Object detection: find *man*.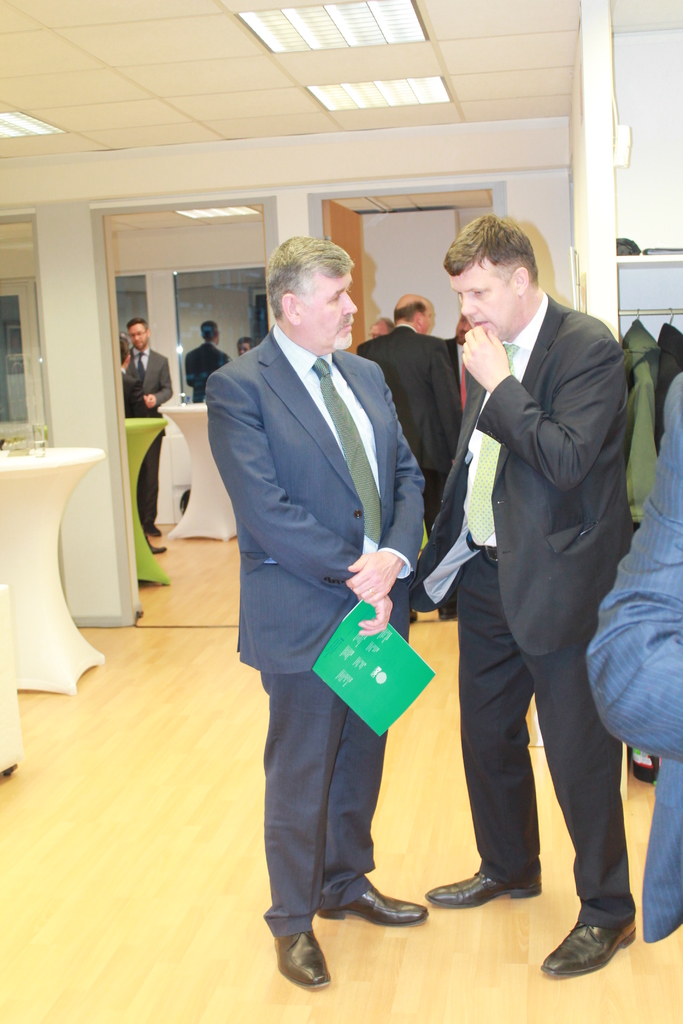
l=124, t=316, r=175, b=536.
